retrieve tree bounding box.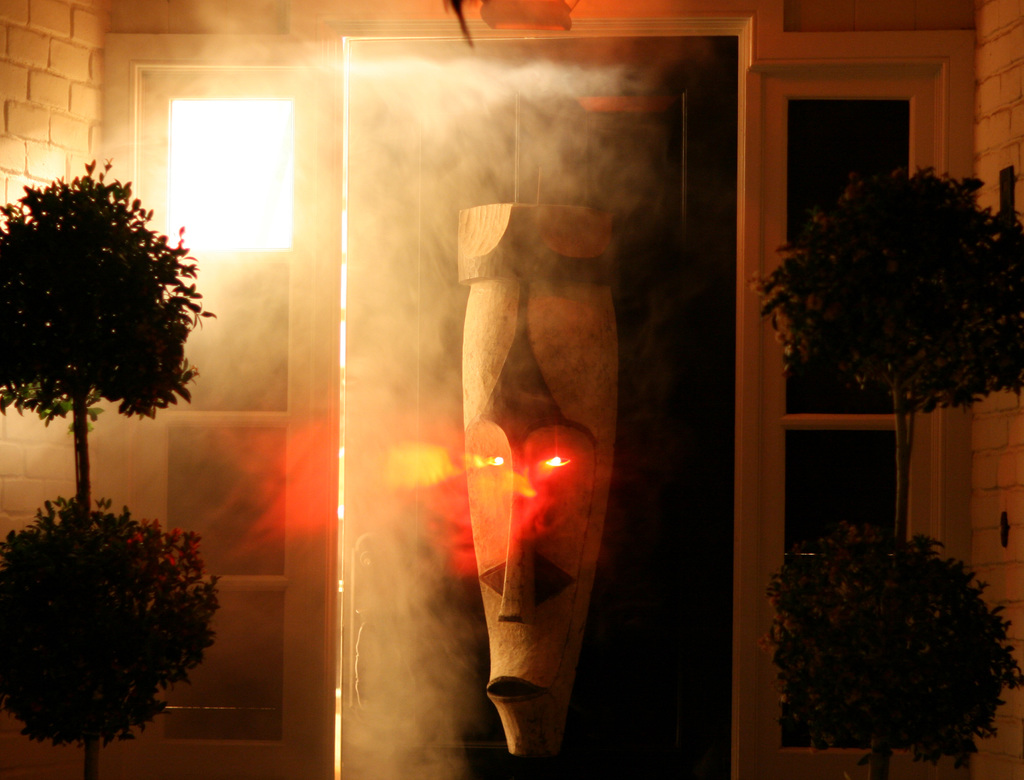
Bounding box: box(0, 161, 218, 779).
